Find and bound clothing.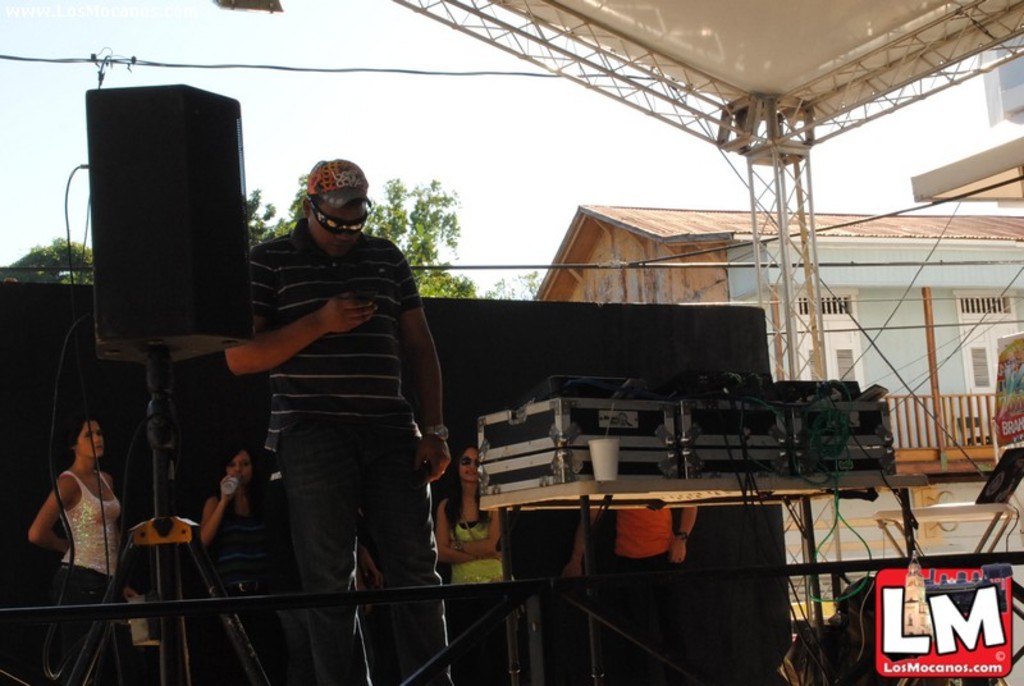
Bound: bbox(36, 447, 116, 608).
